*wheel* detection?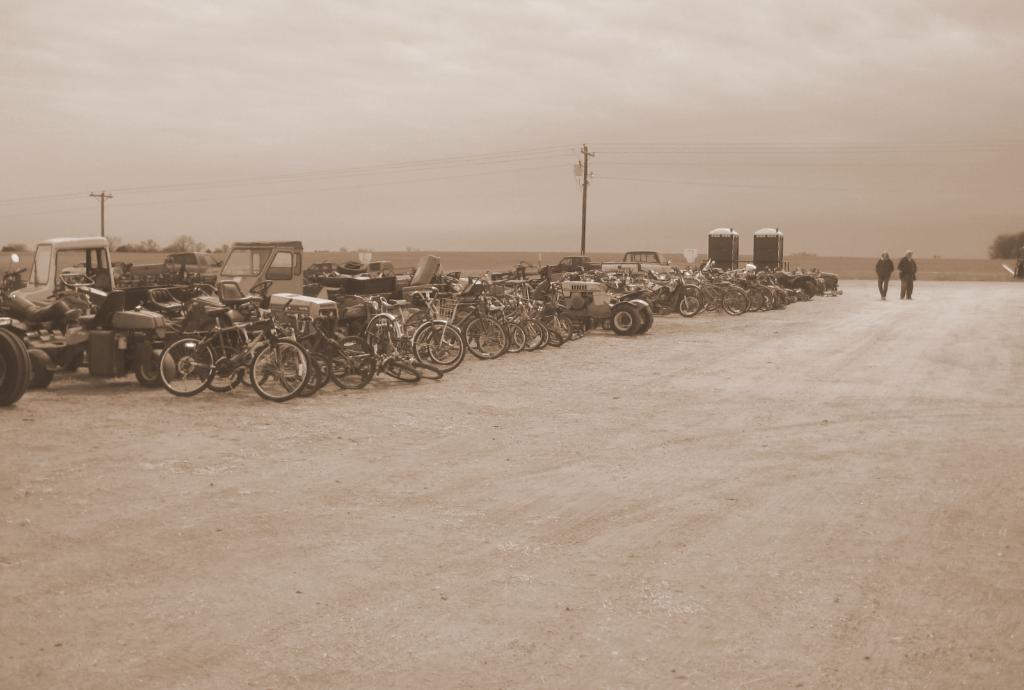
(158, 337, 216, 394)
